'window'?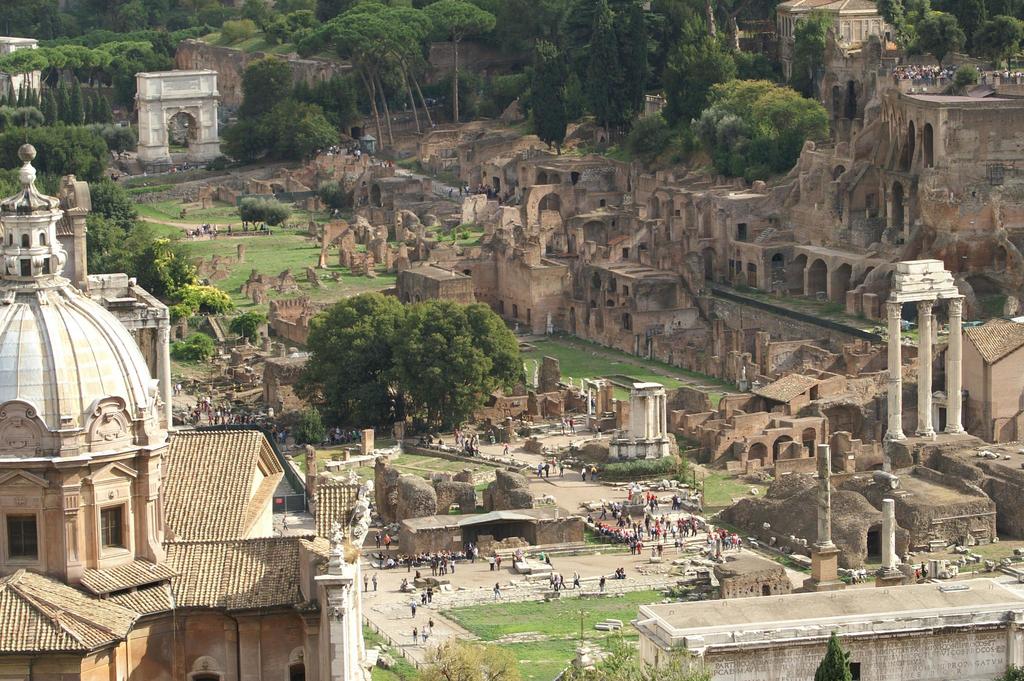
(x1=168, y1=111, x2=199, y2=150)
